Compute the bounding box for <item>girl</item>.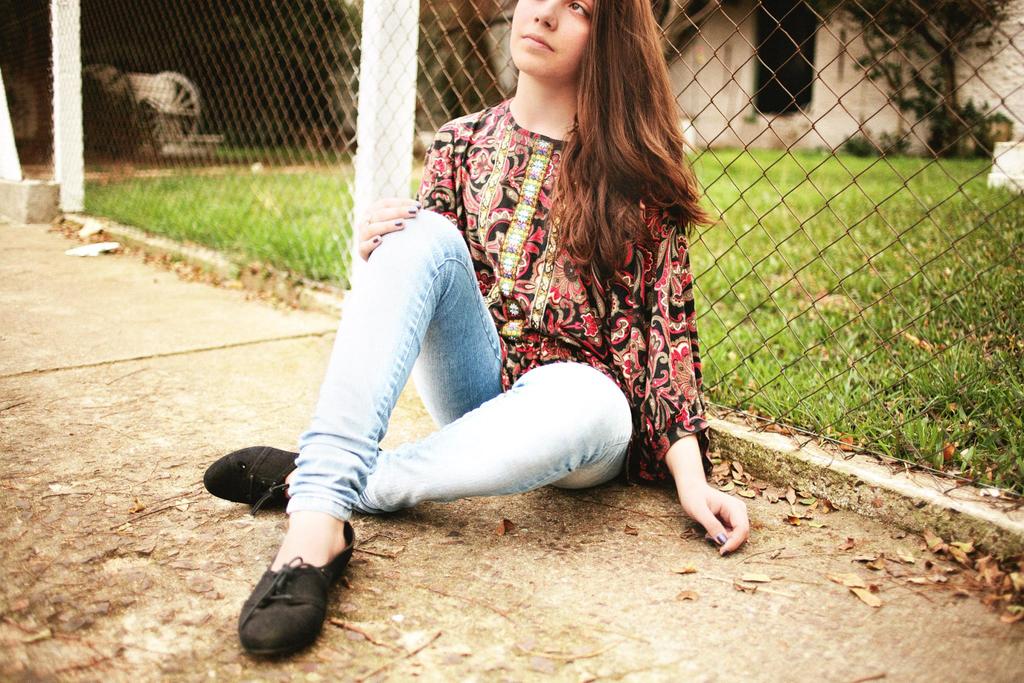
204 0 756 662.
